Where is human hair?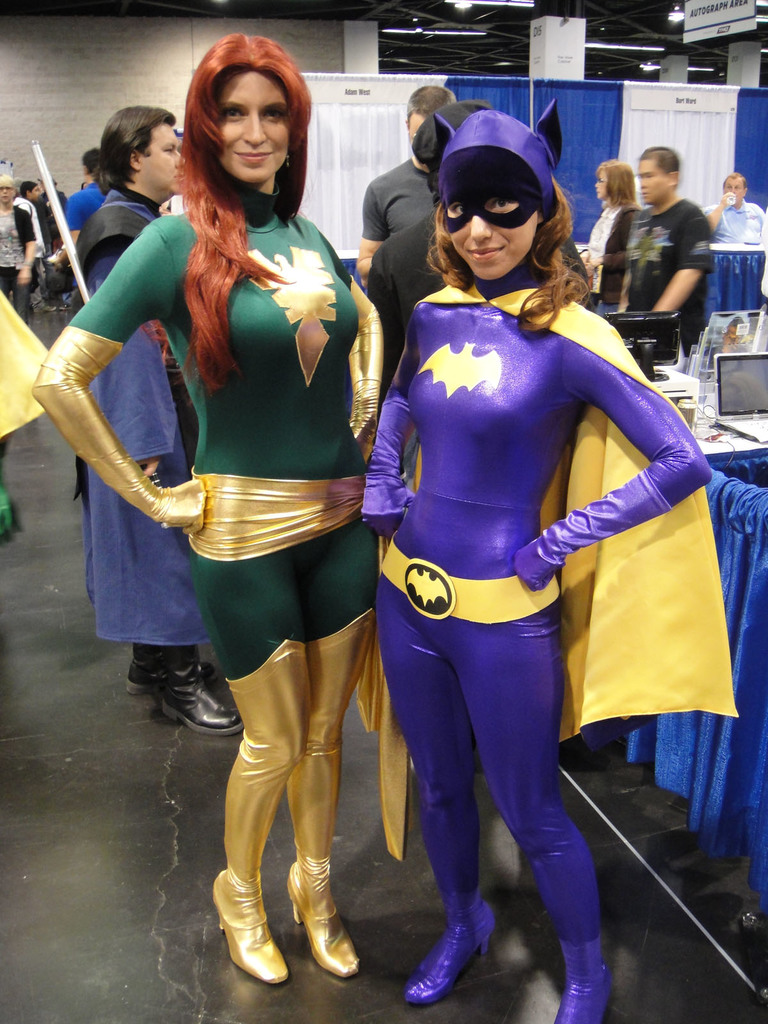
bbox=(591, 161, 637, 209).
